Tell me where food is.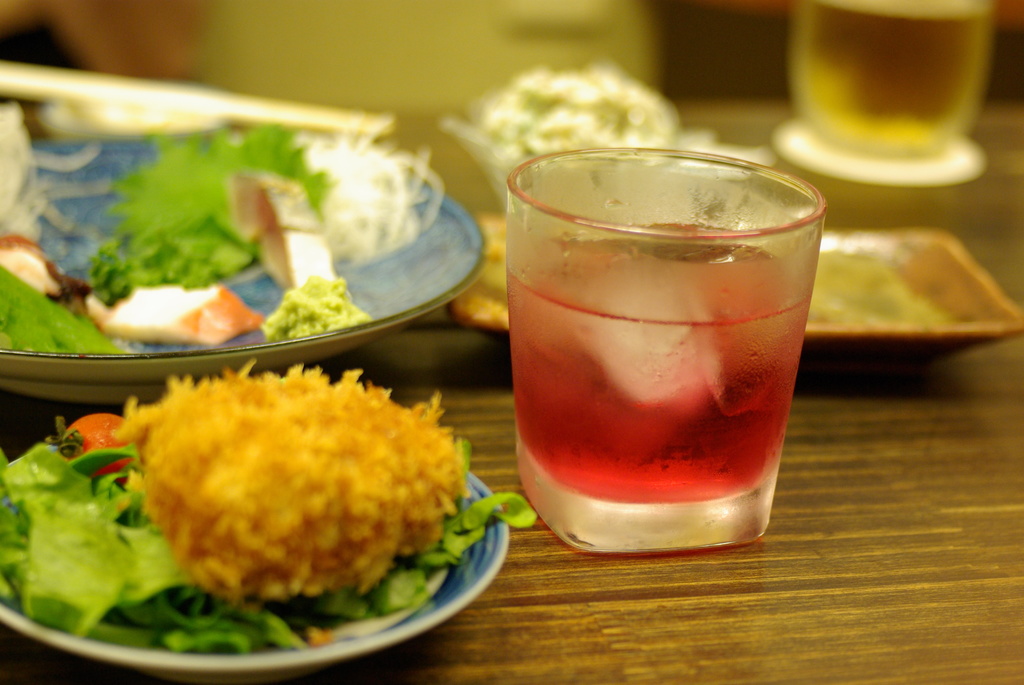
food is at BBox(96, 345, 480, 617).
